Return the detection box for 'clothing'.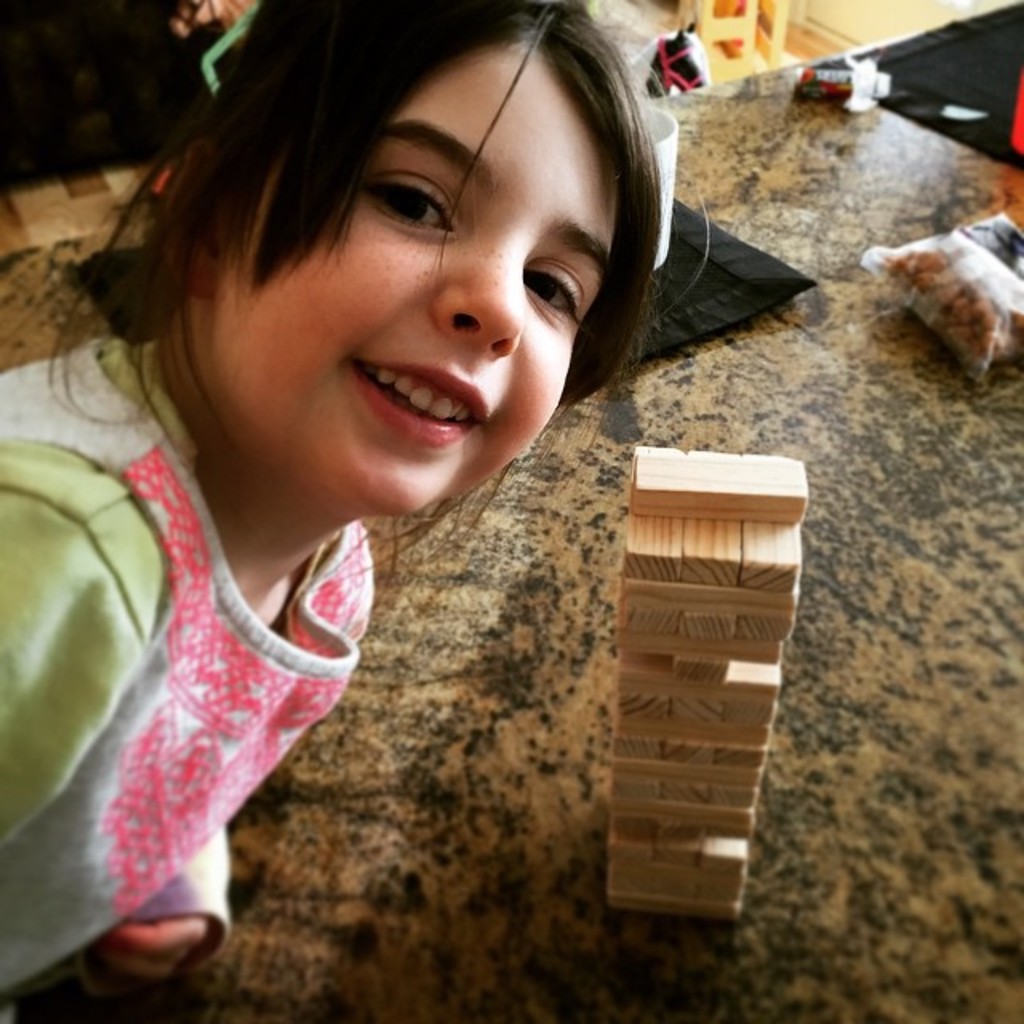
l=42, t=394, r=410, b=968.
